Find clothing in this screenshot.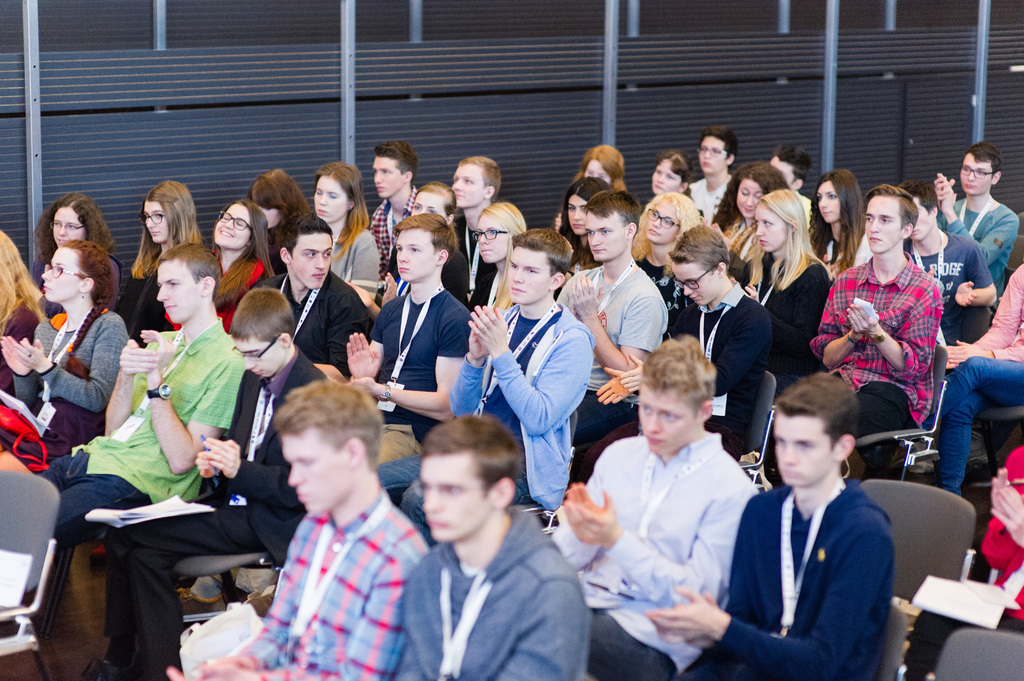
The bounding box for clothing is pyautogui.locateOnScreen(731, 433, 916, 675).
